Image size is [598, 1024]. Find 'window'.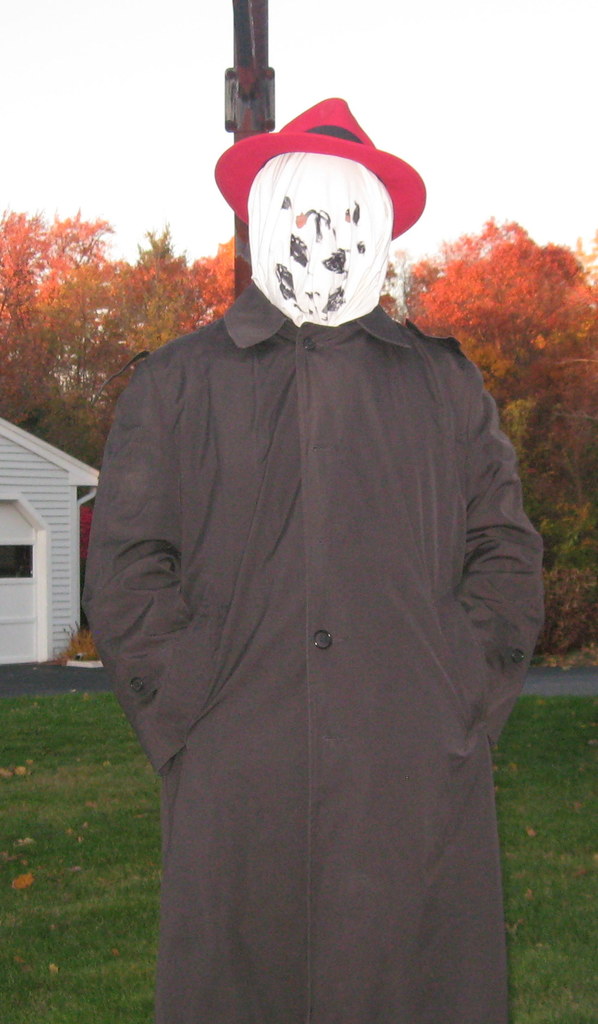
l=0, t=536, r=34, b=576.
